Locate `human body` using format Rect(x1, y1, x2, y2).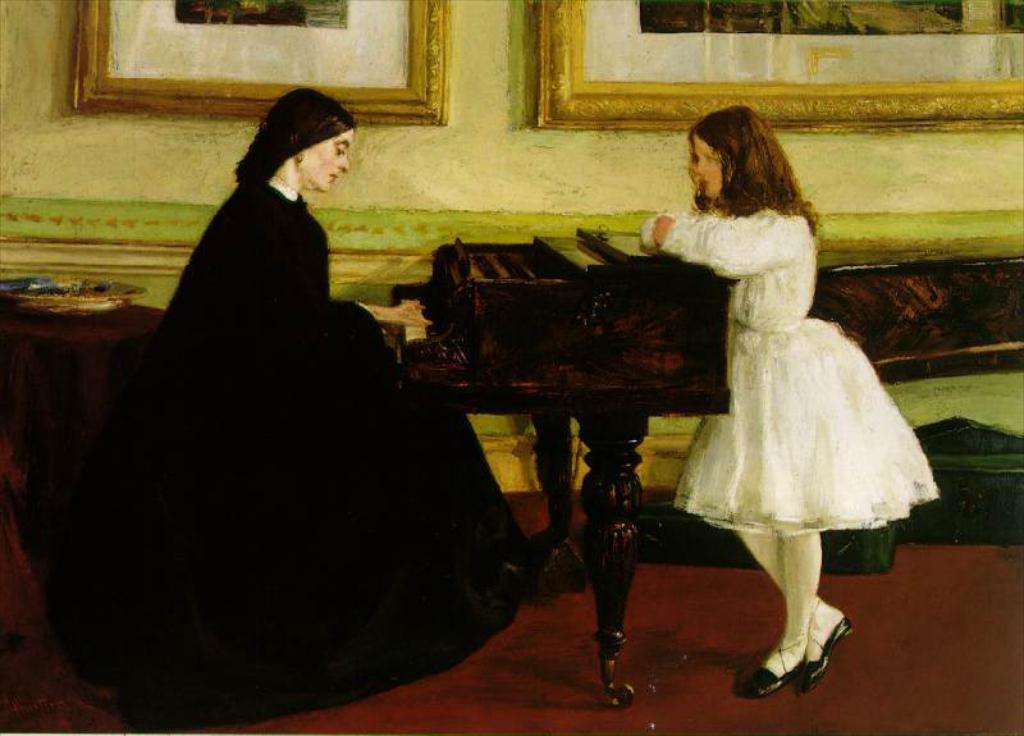
Rect(663, 123, 910, 695).
